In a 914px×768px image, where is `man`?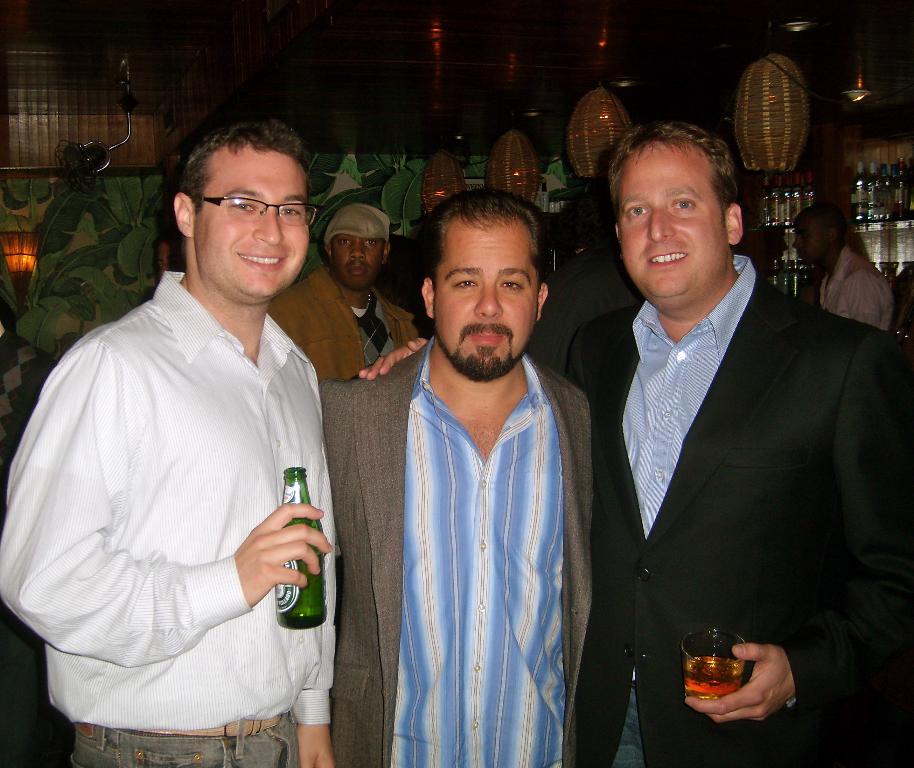
BBox(16, 89, 374, 767).
